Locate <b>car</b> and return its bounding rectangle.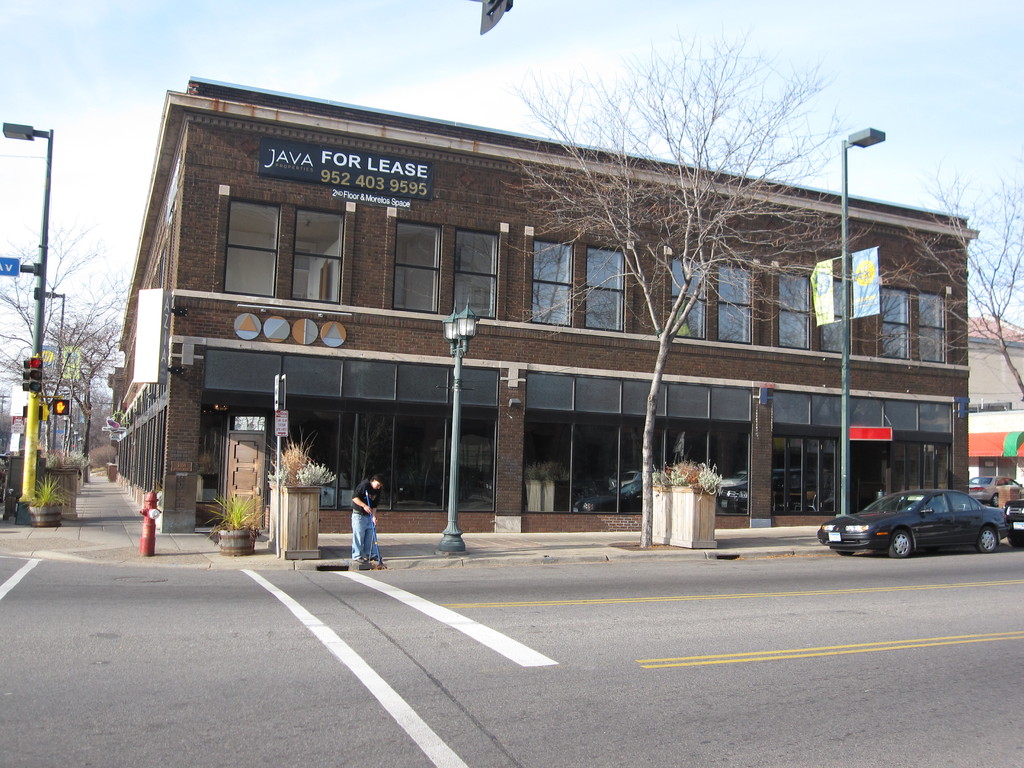
rect(995, 491, 1023, 541).
